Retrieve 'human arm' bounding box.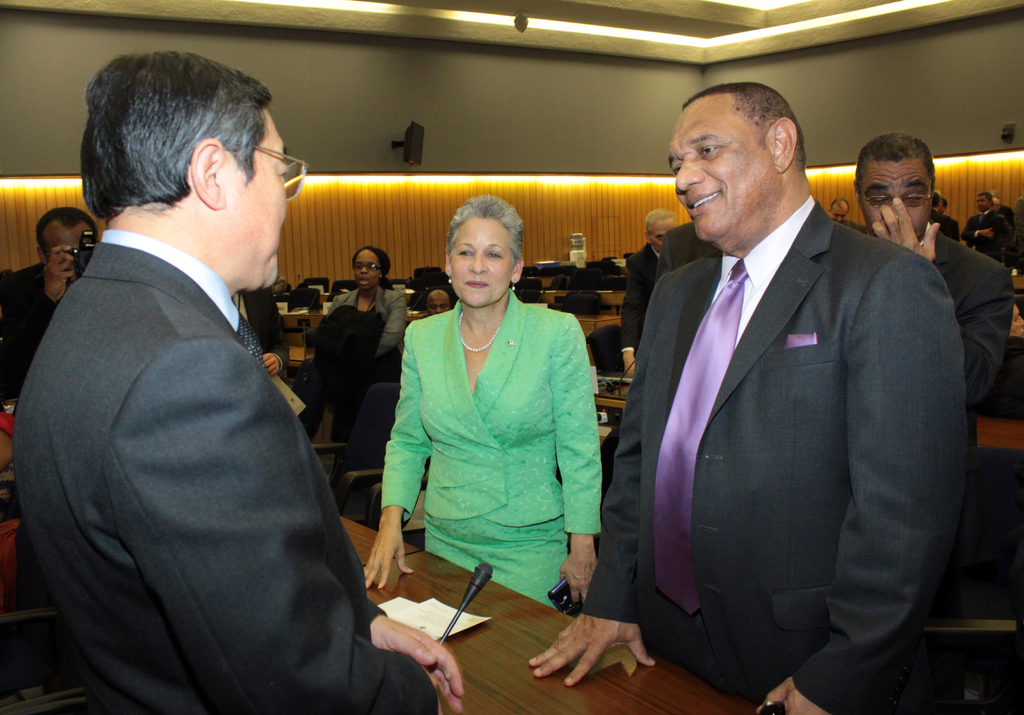
Bounding box: 868, 197, 1020, 399.
